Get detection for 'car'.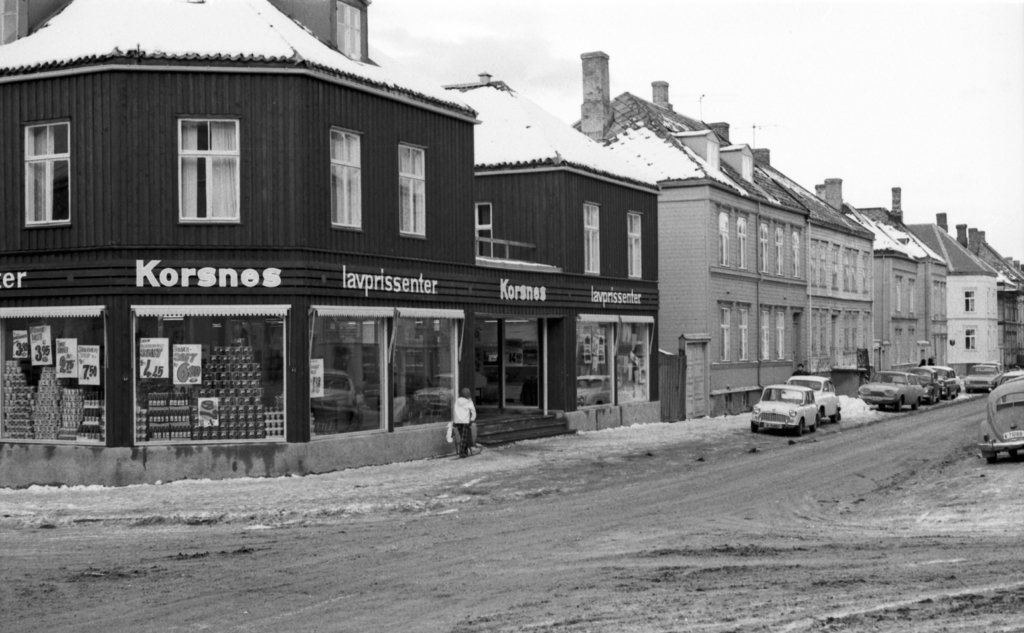
Detection: bbox=[934, 363, 963, 401].
